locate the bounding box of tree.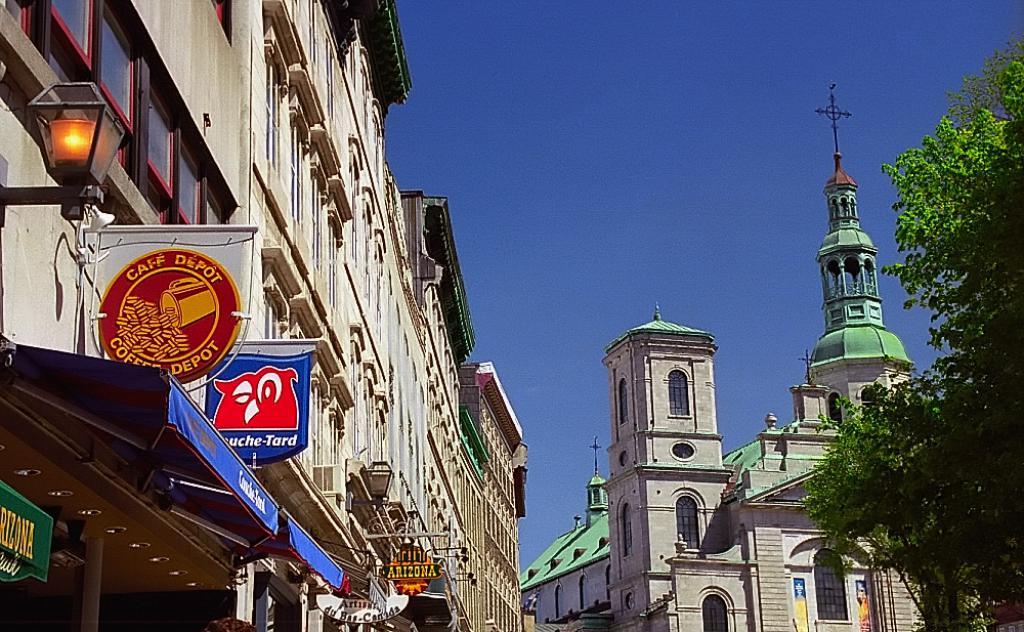
Bounding box: crop(876, 56, 1014, 548).
